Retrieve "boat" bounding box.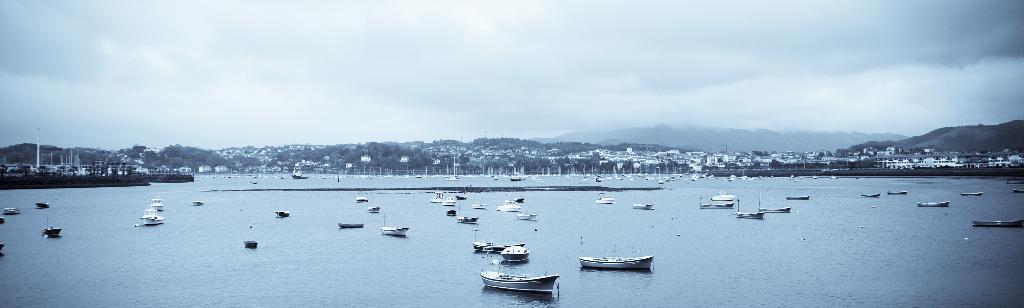
Bounding box: bbox=[496, 197, 521, 211].
